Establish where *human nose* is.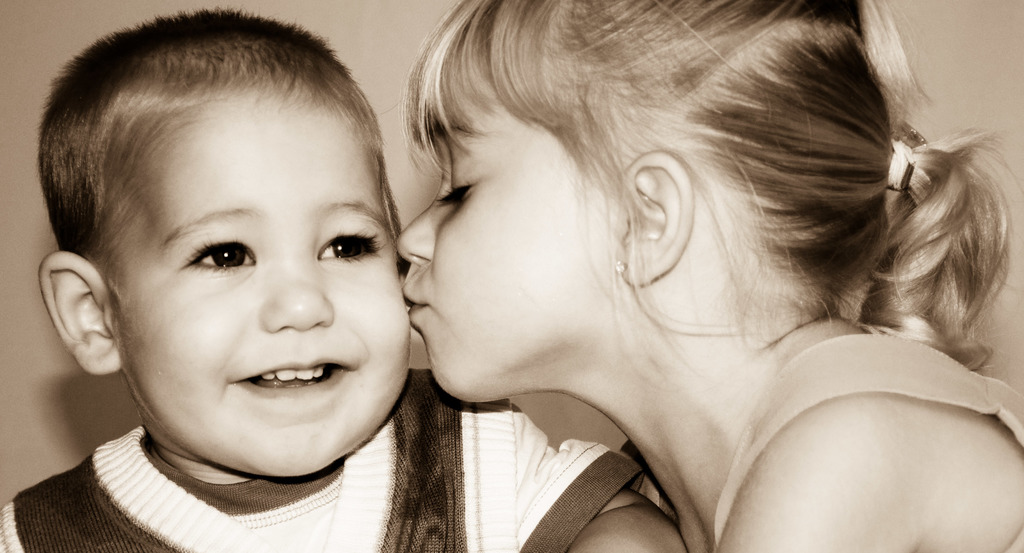
Established at detection(259, 262, 334, 326).
